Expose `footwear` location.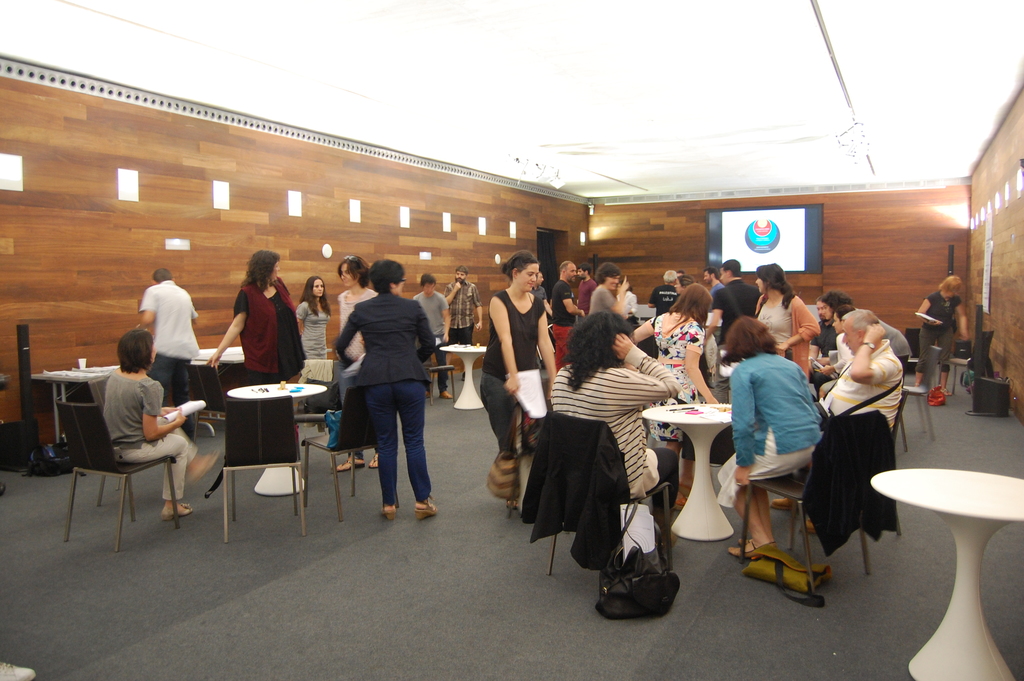
Exposed at [x1=769, y1=498, x2=796, y2=510].
